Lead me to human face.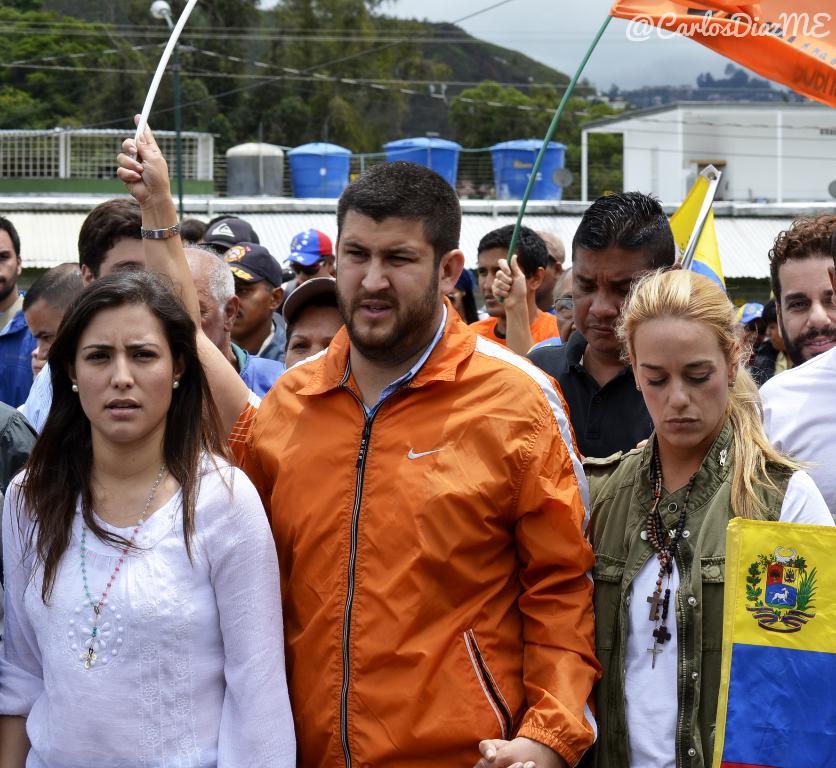
Lead to [31, 348, 44, 376].
